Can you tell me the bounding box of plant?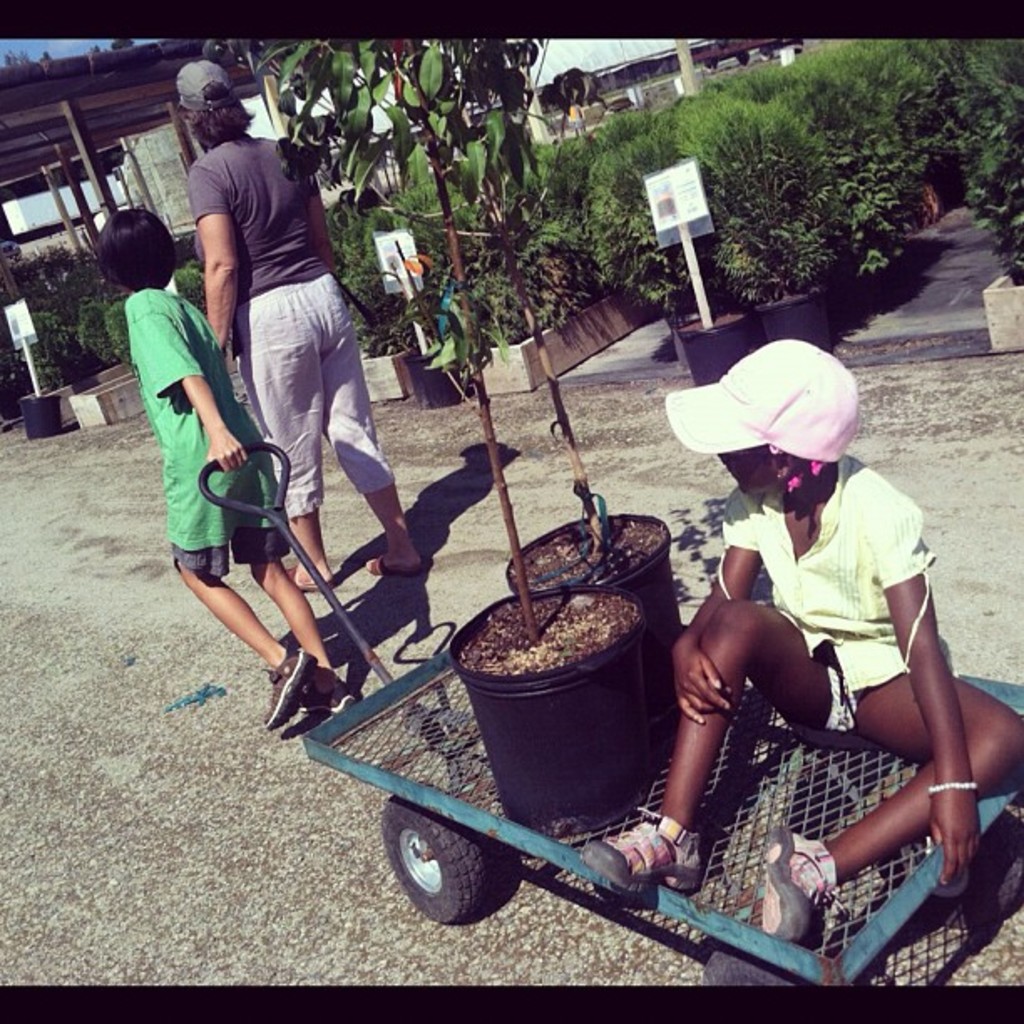
167/263/216/315.
